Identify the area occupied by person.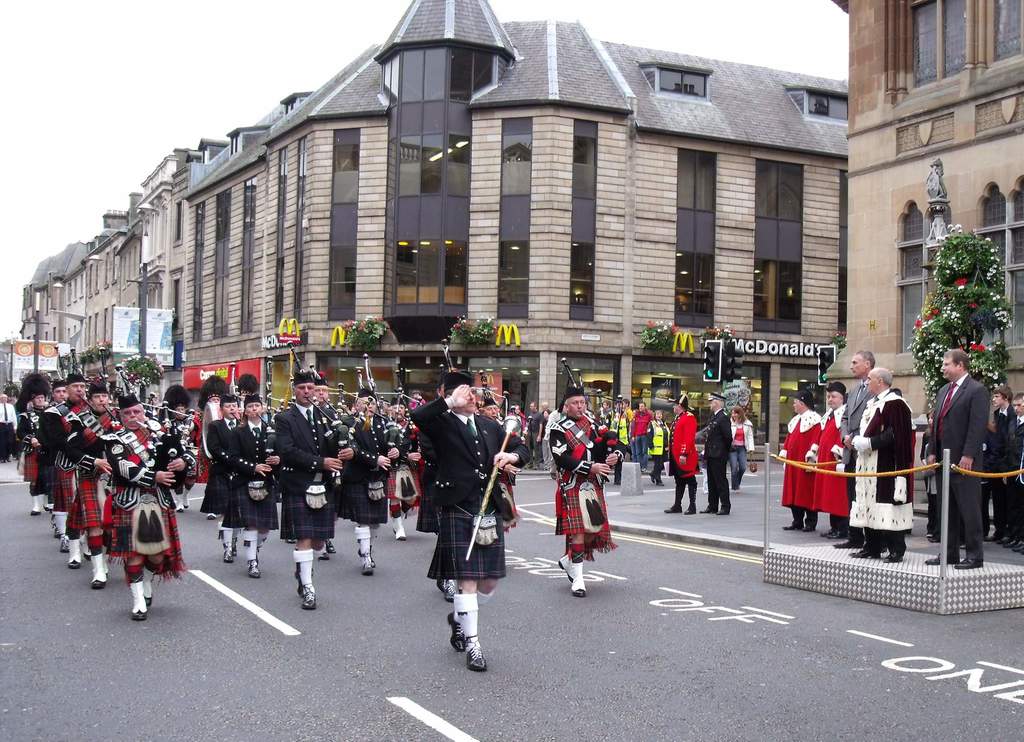
Area: rect(511, 404, 527, 464).
